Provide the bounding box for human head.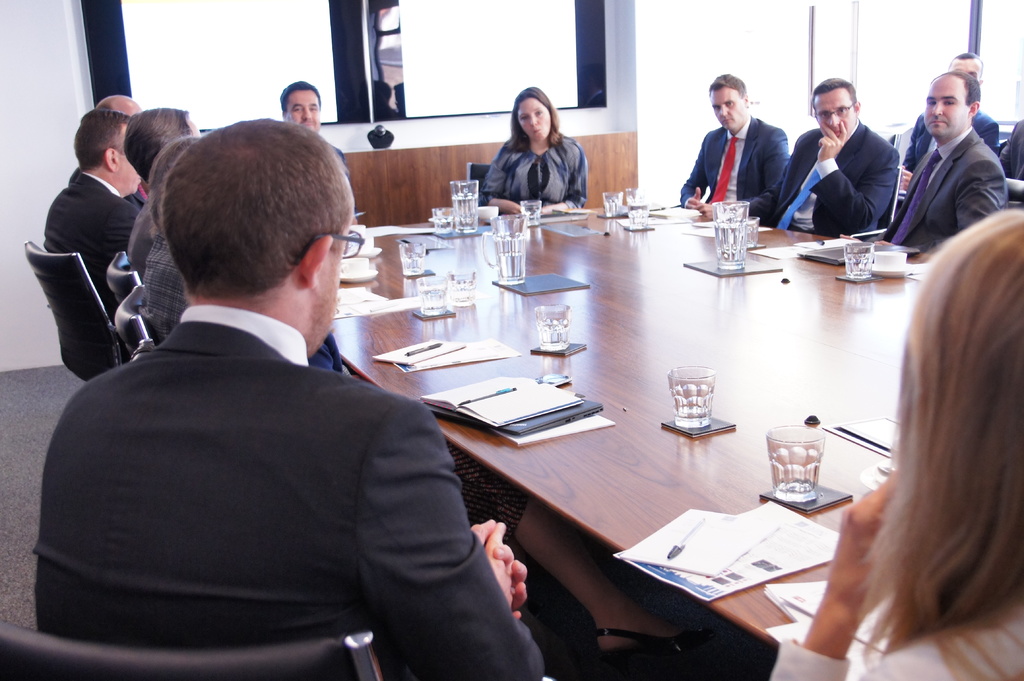
bbox=[509, 84, 563, 138].
